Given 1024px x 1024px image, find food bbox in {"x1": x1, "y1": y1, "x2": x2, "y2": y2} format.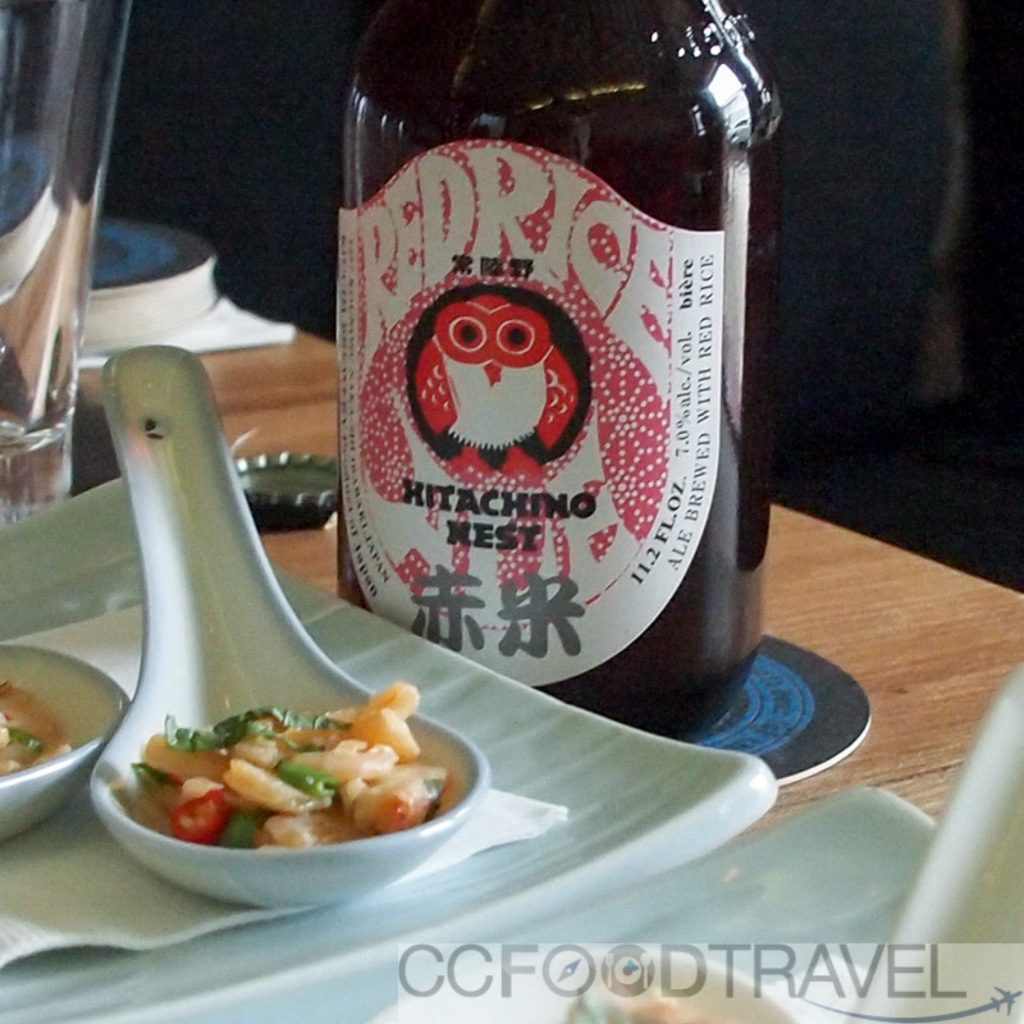
{"x1": 0, "y1": 684, "x2": 72, "y2": 778}.
